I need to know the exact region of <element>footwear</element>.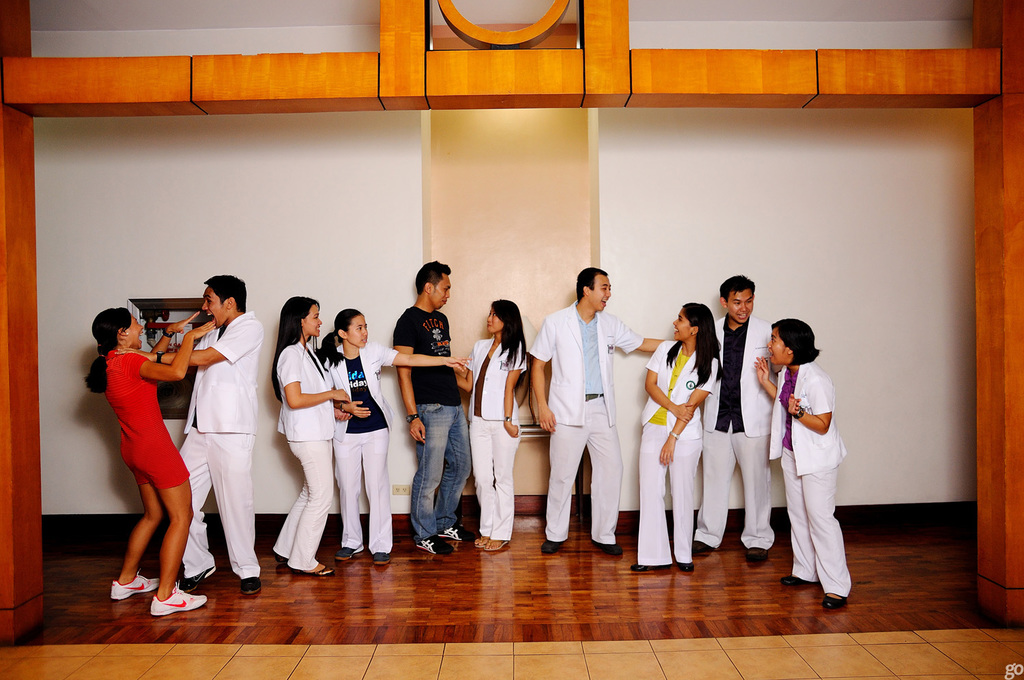
Region: {"left": 689, "top": 539, "right": 708, "bottom": 555}.
